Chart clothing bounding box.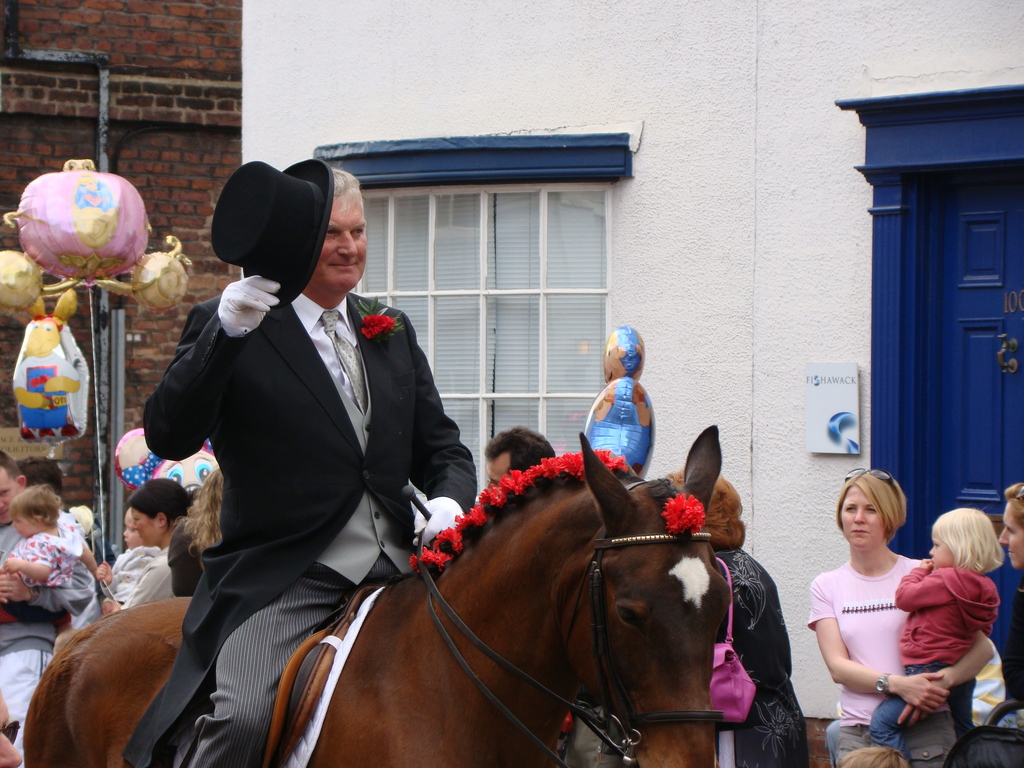
Charted: region(808, 550, 991, 767).
